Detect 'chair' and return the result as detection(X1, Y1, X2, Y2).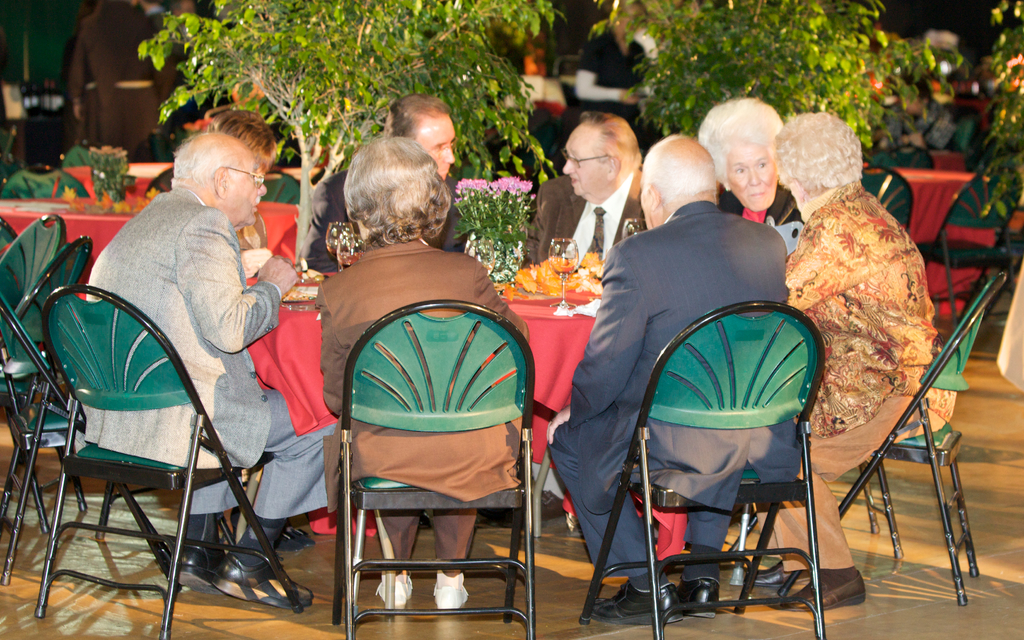
detection(771, 271, 1007, 603).
